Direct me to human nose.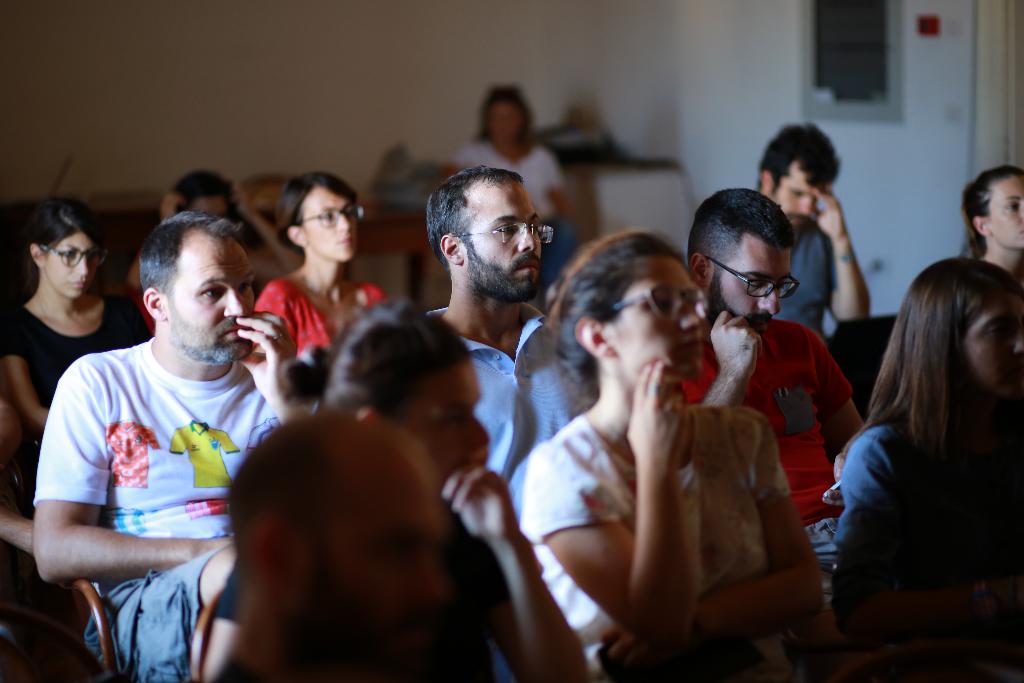
Direction: Rect(340, 213, 355, 233).
